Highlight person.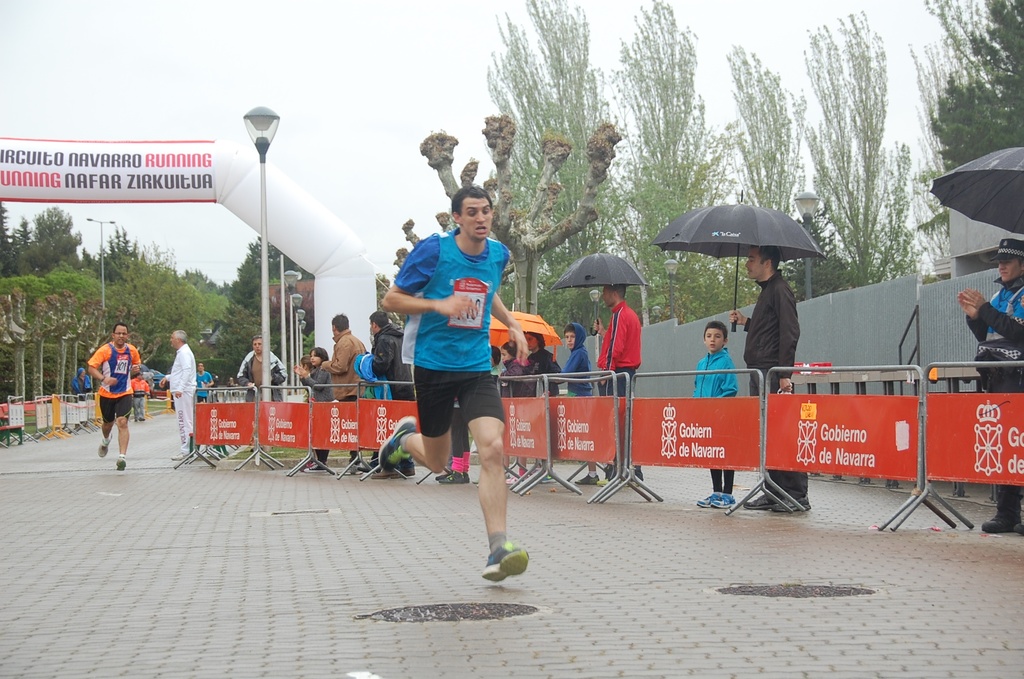
Highlighted region: locate(734, 241, 806, 521).
